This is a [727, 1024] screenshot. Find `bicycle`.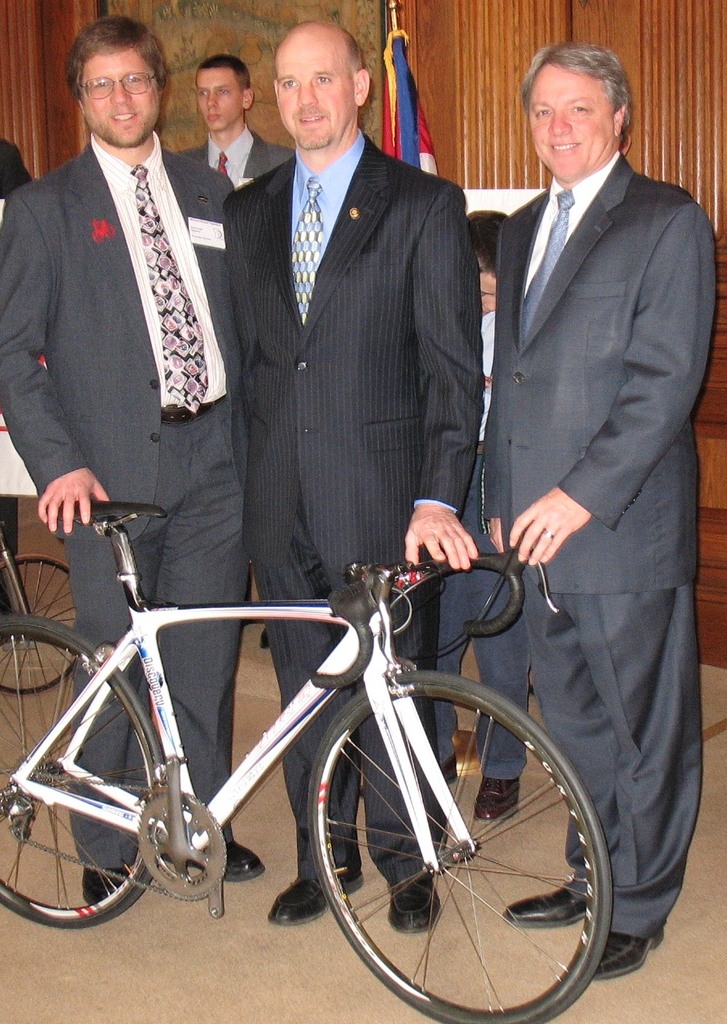
Bounding box: [left=0, top=433, right=653, bottom=997].
